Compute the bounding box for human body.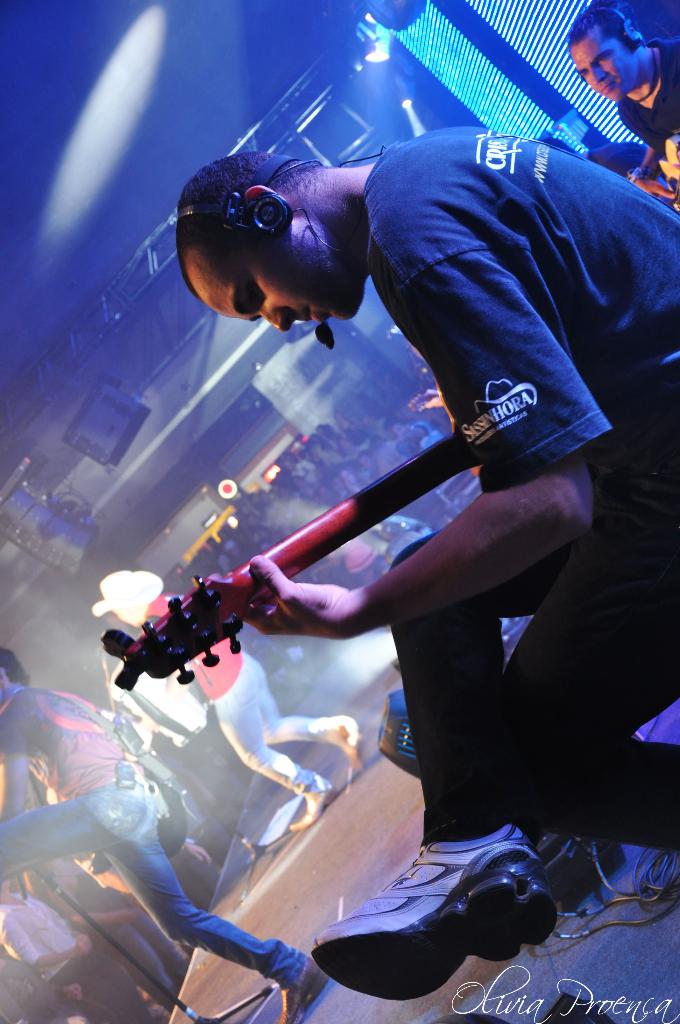
555/5/679/148.
